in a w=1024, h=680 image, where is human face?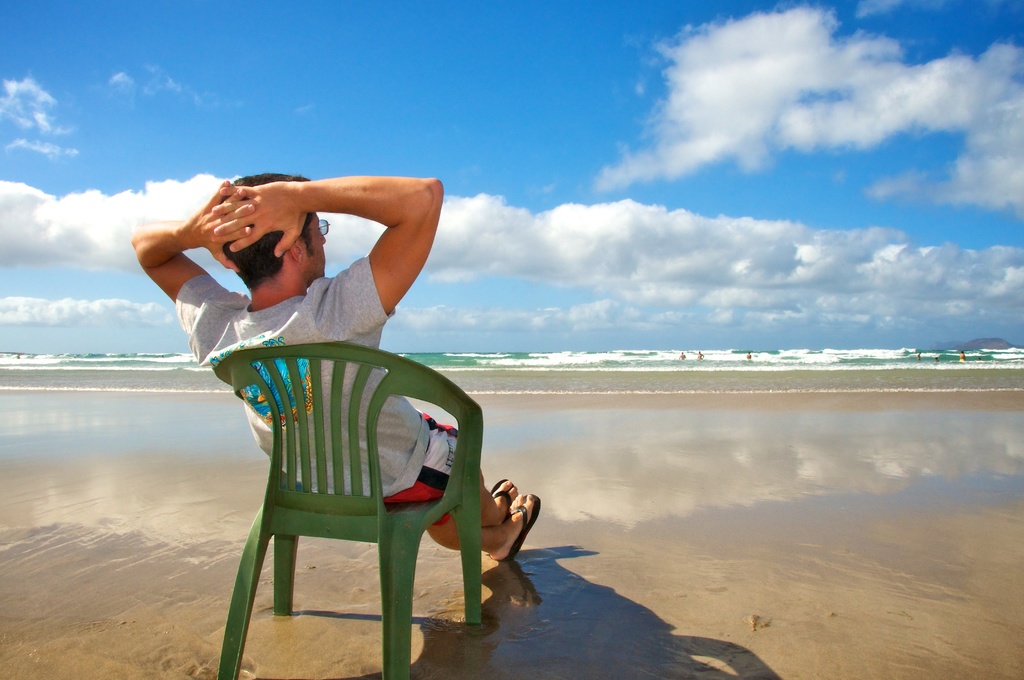
[298, 215, 330, 287].
